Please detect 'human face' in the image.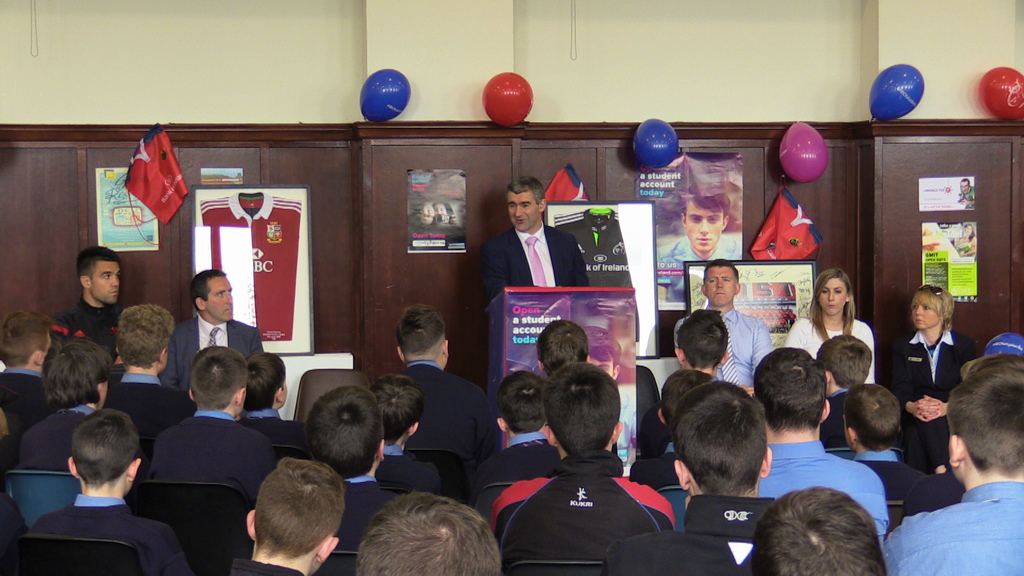
bbox(706, 266, 735, 308).
